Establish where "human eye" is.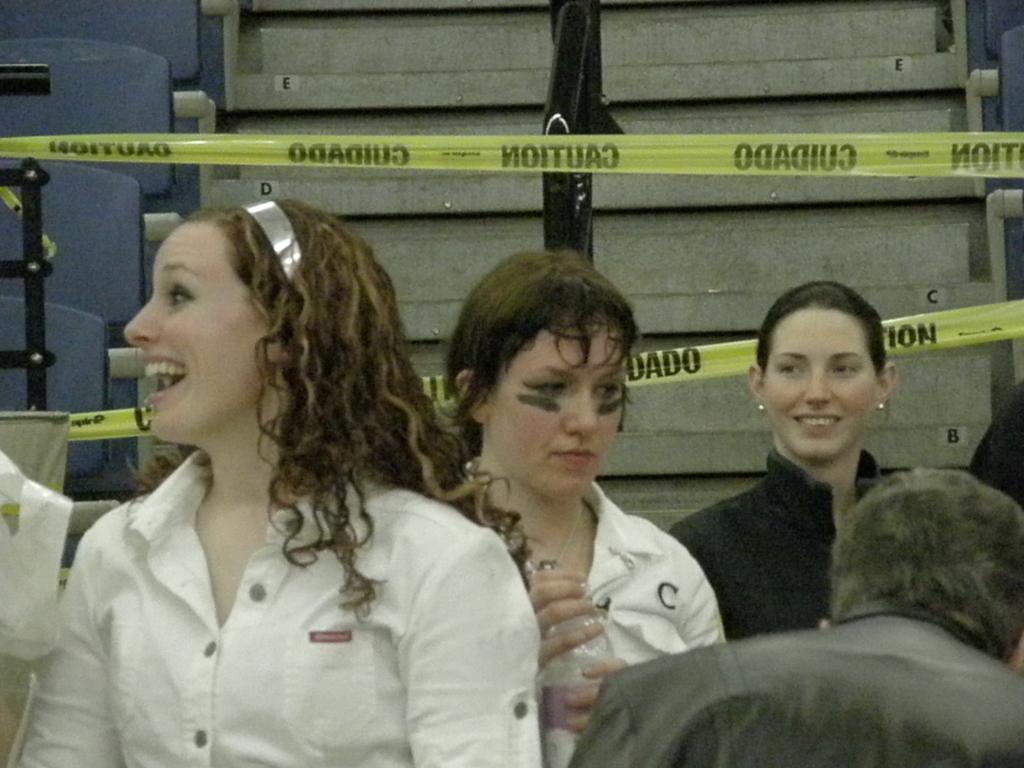
Established at [left=524, top=374, right=570, bottom=398].
